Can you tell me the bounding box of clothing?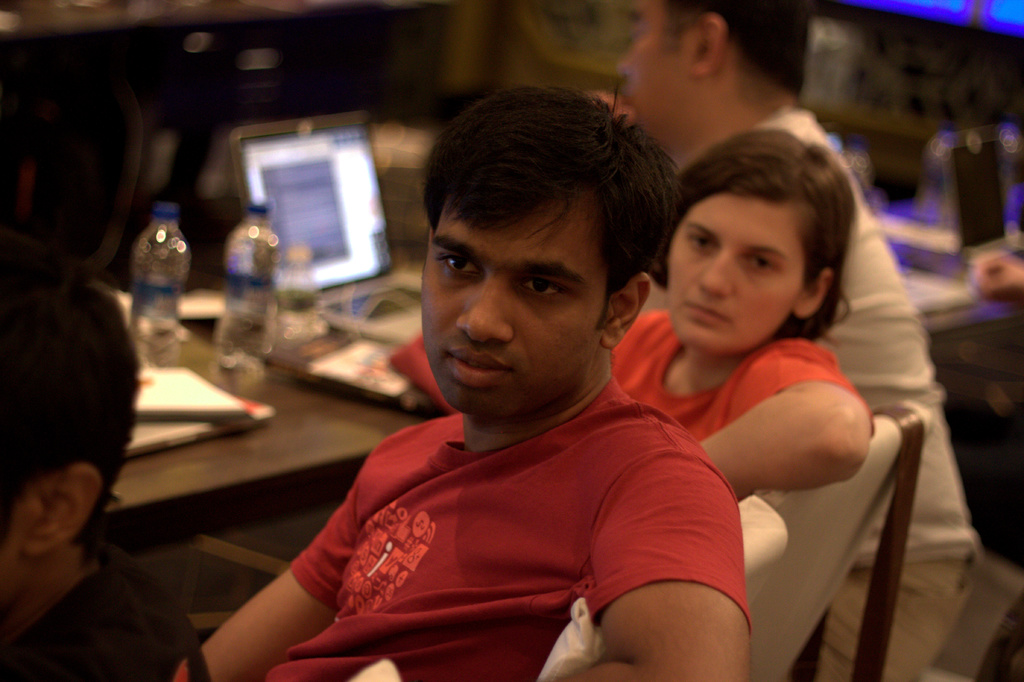
Rect(1, 540, 216, 681).
